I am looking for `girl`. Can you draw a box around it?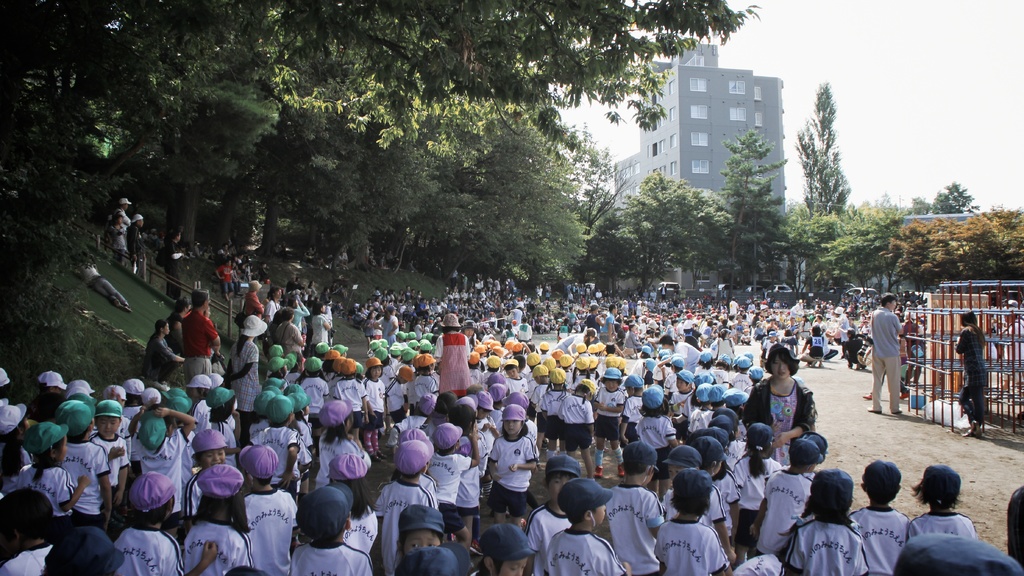
Sure, the bounding box is l=745, t=342, r=815, b=467.
